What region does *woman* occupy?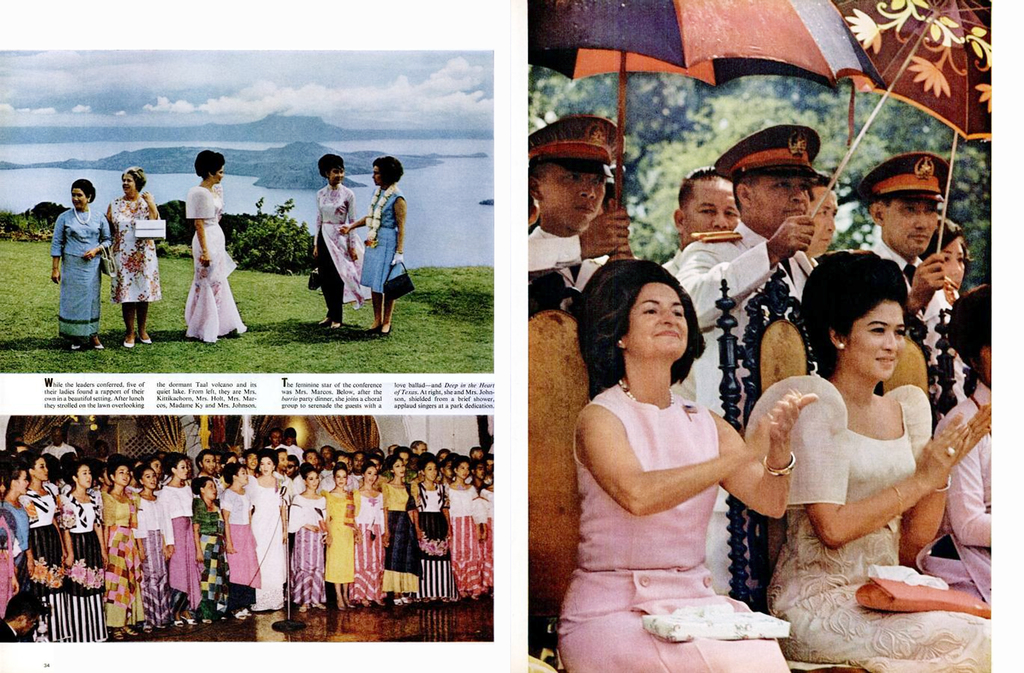
locate(311, 154, 372, 329).
